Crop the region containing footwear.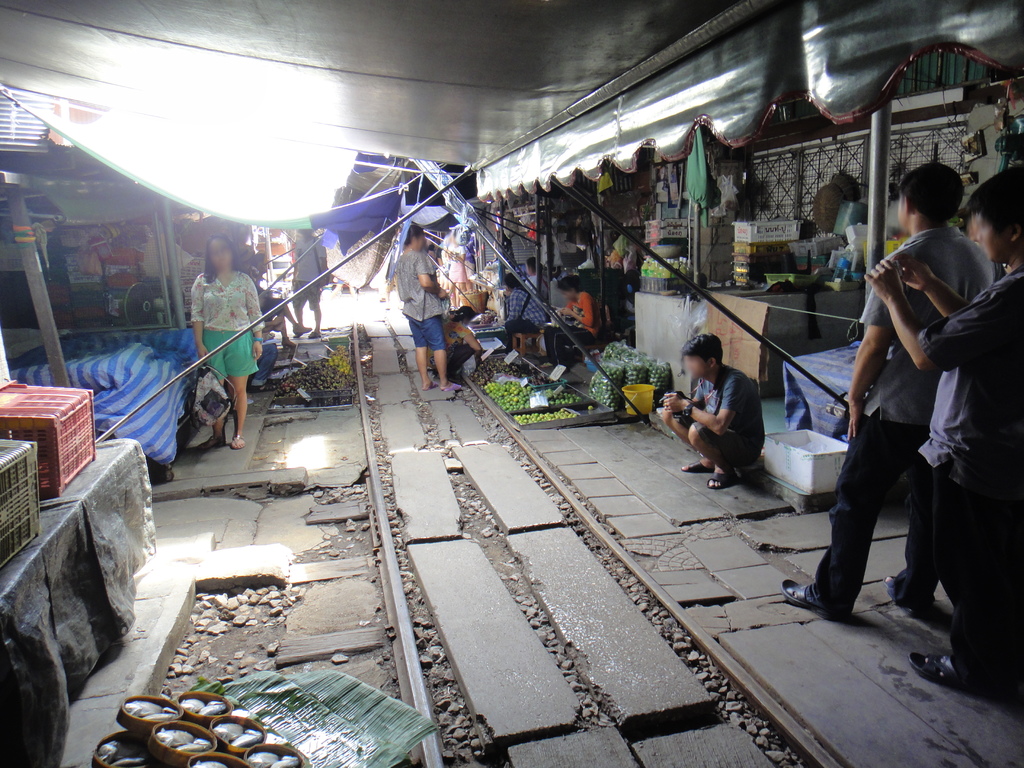
Crop region: 778,577,856,623.
